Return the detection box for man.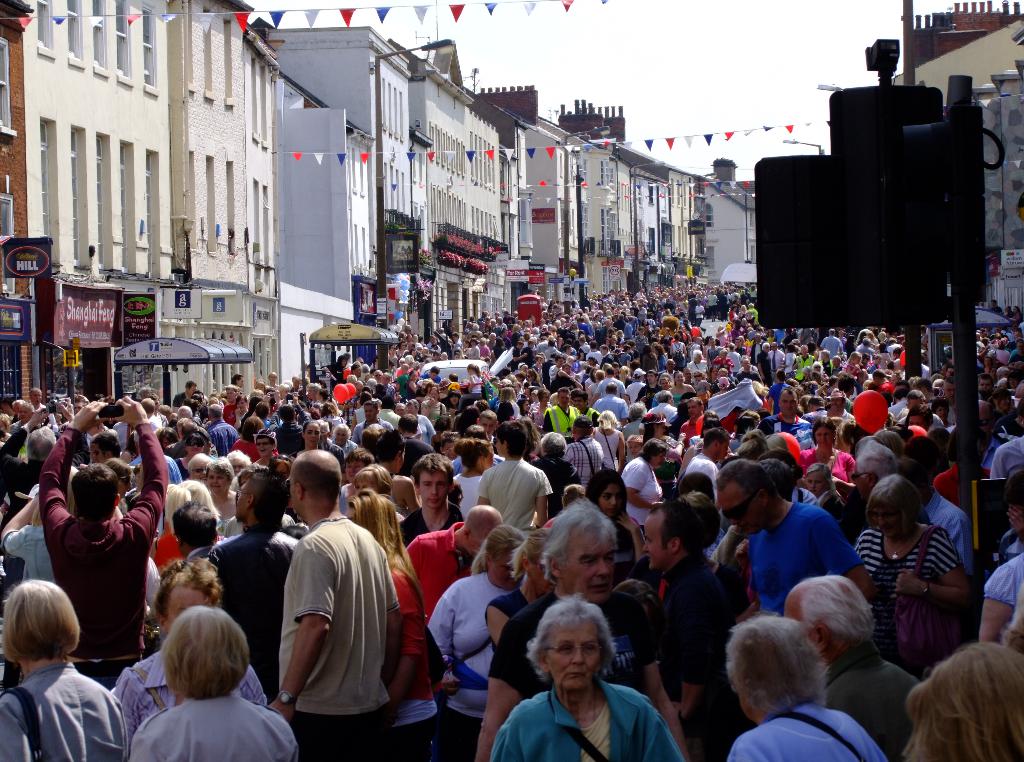
l=0, t=399, r=90, b=598.
